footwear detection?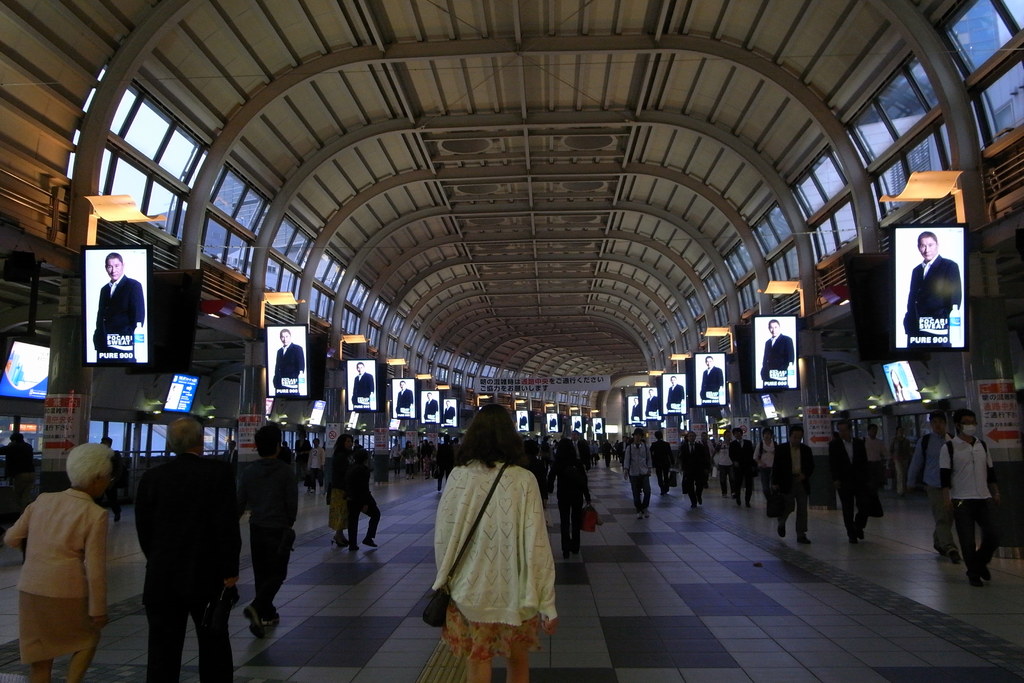
select_region(778, 525, 786, 536)
